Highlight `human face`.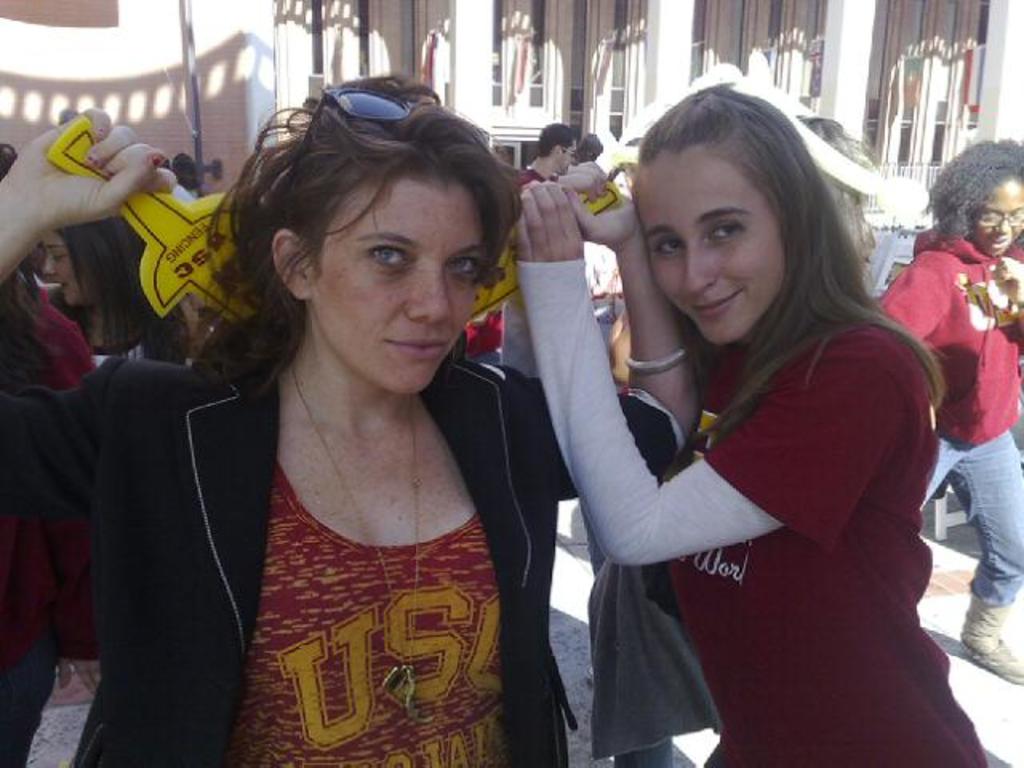
Highlighted region: bbox(42, 226, 86, 310).
